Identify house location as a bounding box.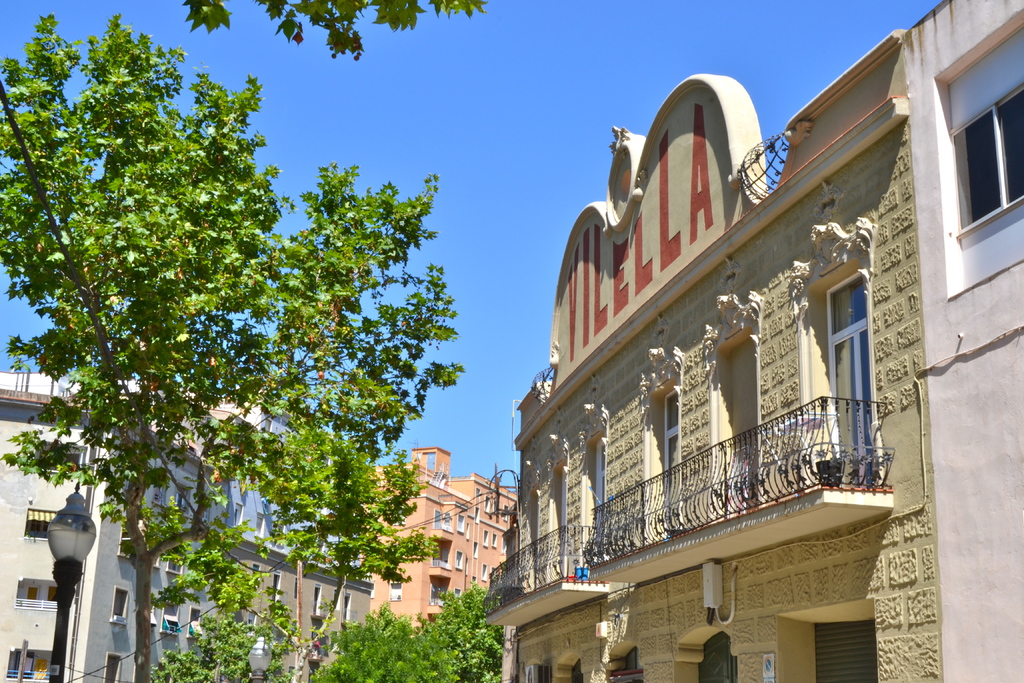
[884, 0, 1023, 682].
